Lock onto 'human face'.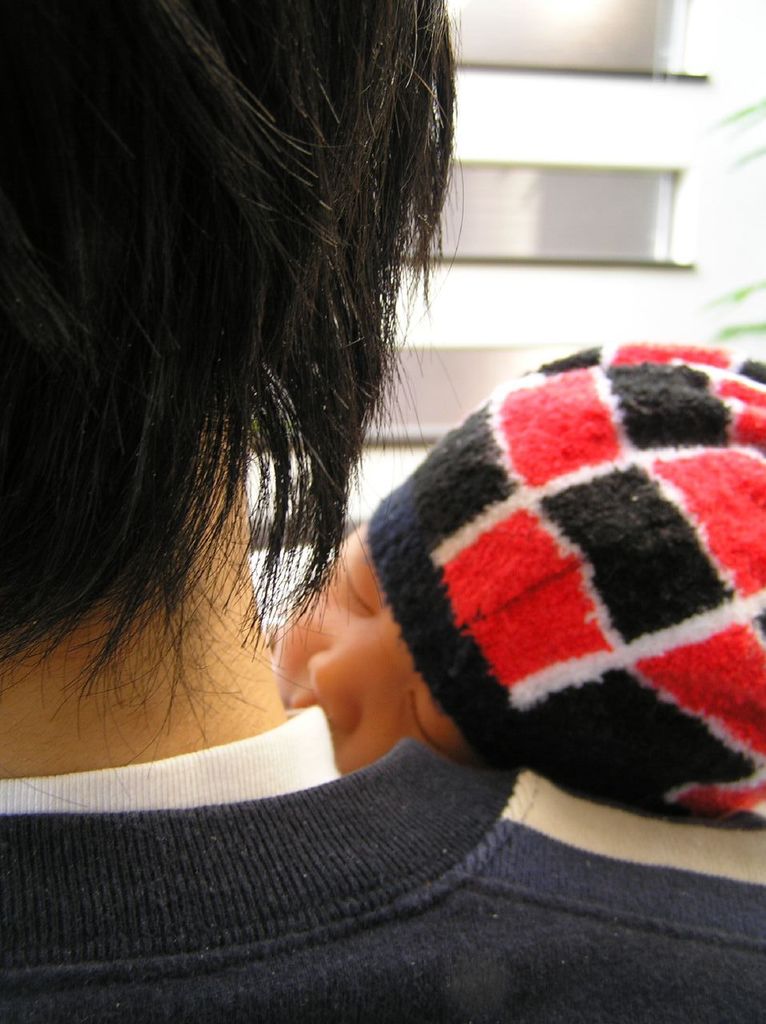
Locked: (x1=274, y1=528, x2=471, y2=782).
